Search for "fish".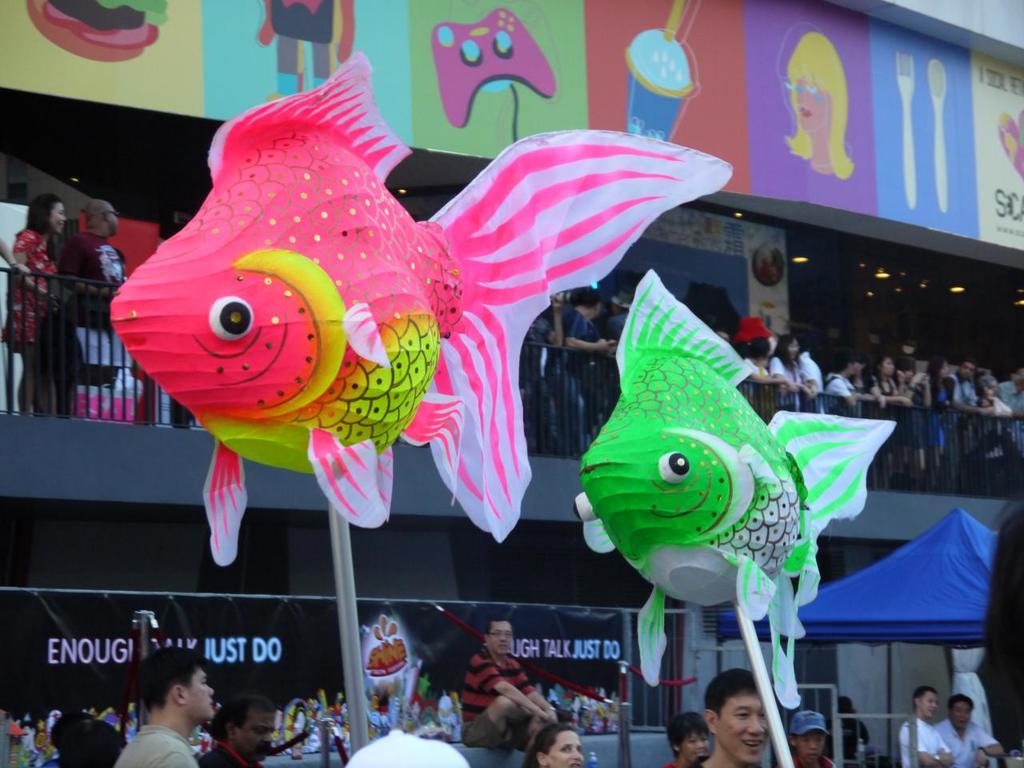
Found at {"left": 545, "top": 280, "right": 898, "bottom": 697}.
